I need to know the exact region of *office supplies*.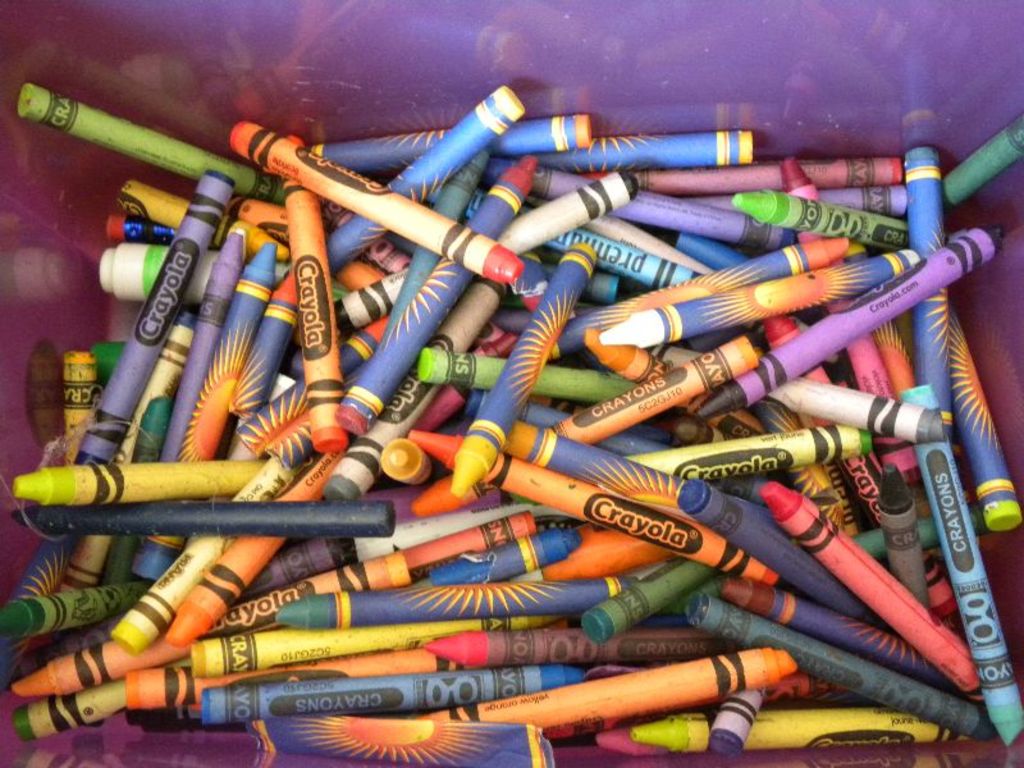
Region: {"x1": 511, "y1": 419, "x2": 681, "y2": 493}.
